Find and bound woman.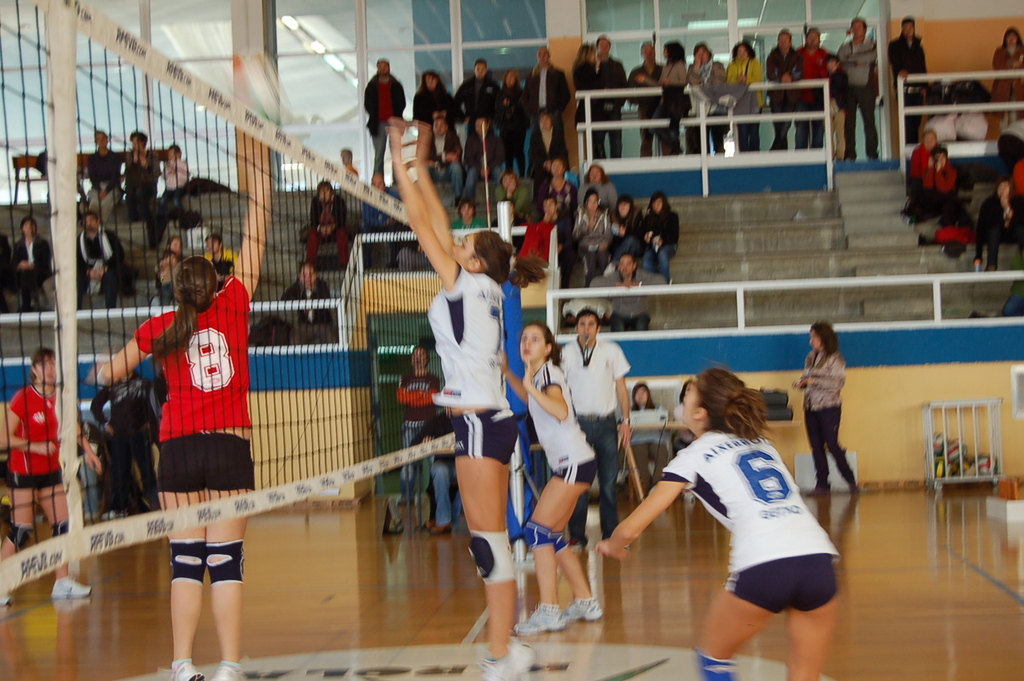
Bound: [391,121,543,680].
